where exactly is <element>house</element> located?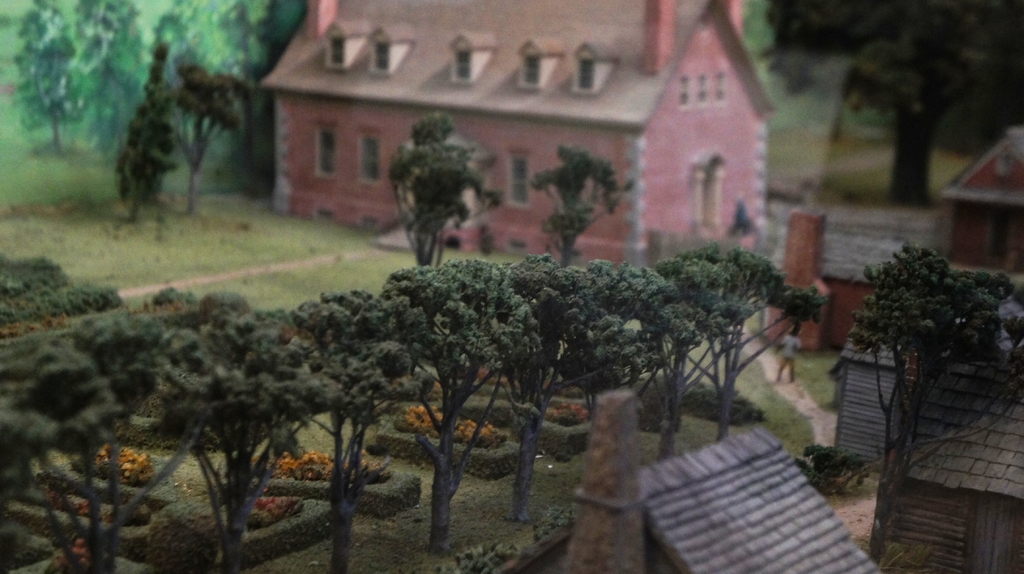
Its bounding box is [942, 124, 1023, 279].
